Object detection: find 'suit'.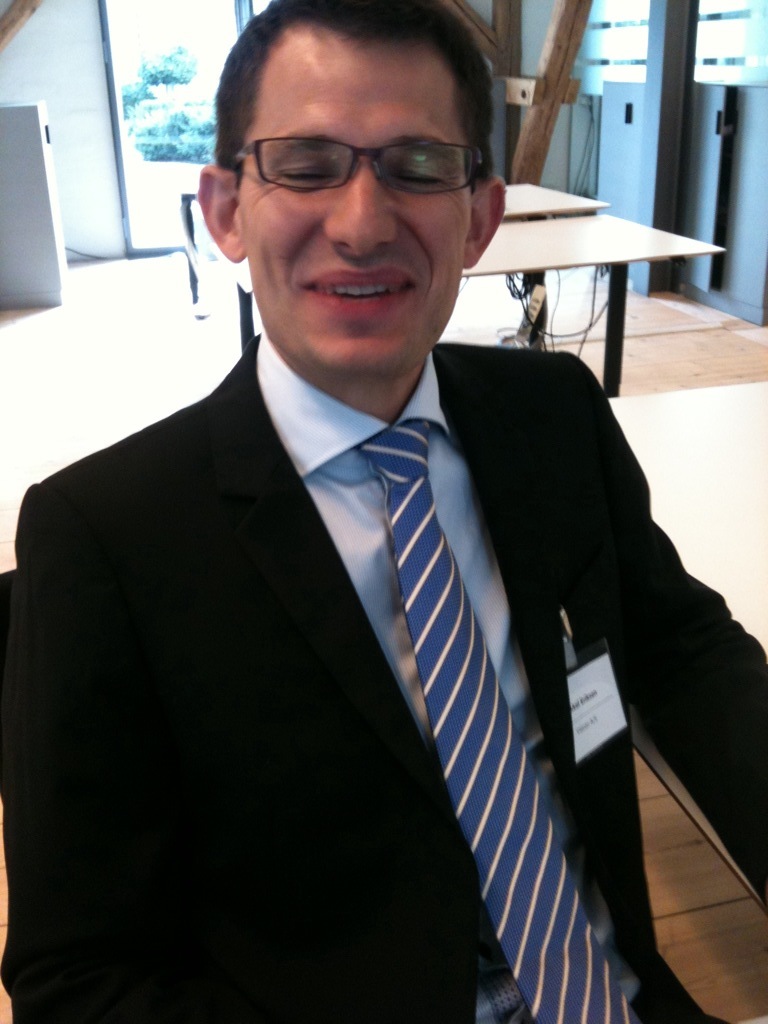
<region>24, 180, 691, 1012</region>.
